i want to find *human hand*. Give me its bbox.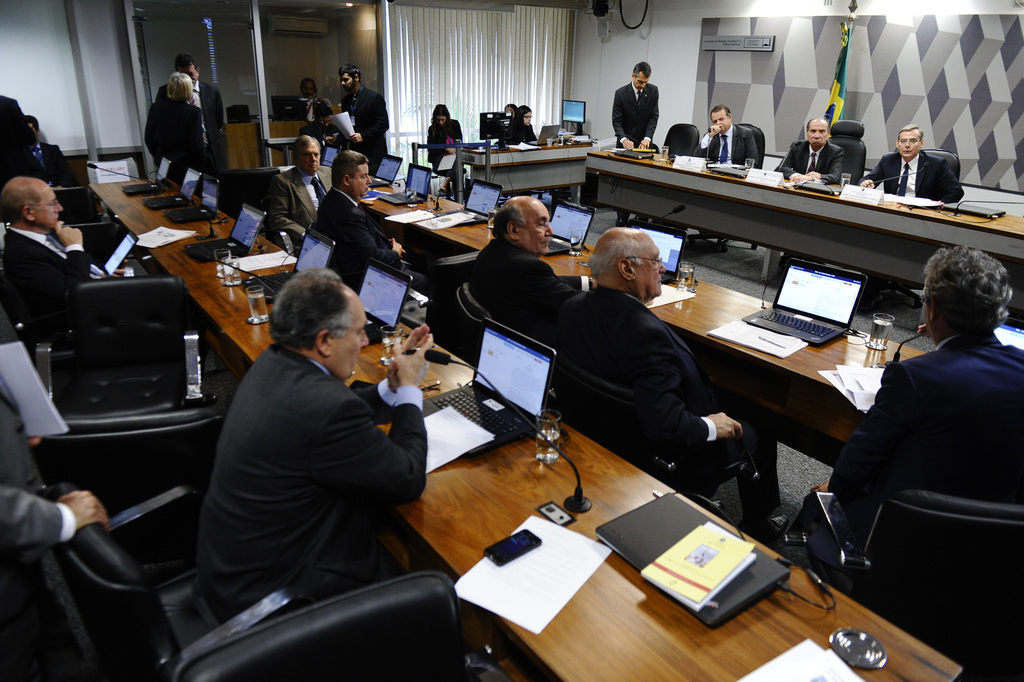
box(620, 138, 634, 149).
